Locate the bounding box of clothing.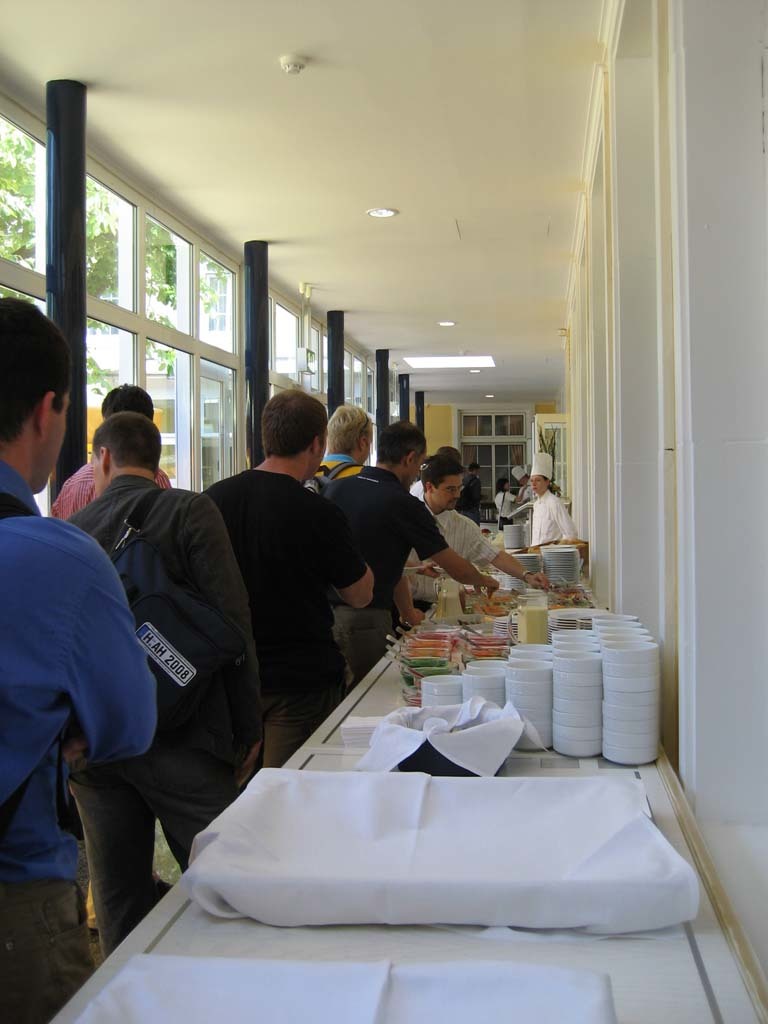
Bounding box: left=396, top=504, right=500, bottom=611.
